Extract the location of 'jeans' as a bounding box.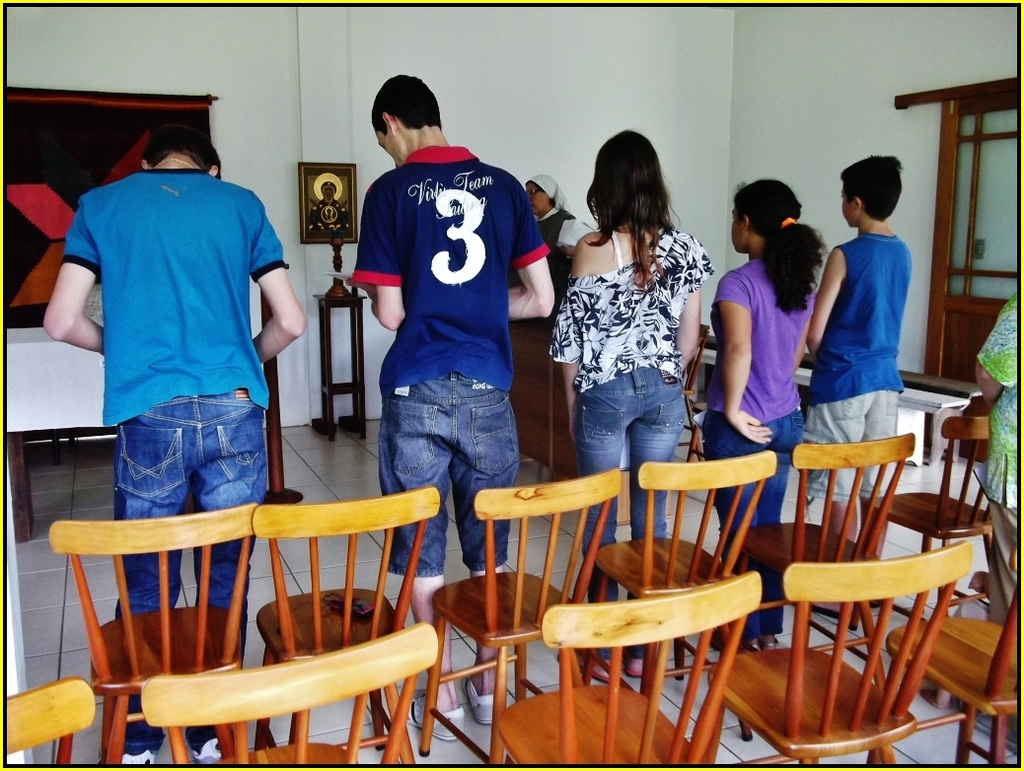
{"left": 580, "top": 364, "right": 687, "bottom": 547}.
